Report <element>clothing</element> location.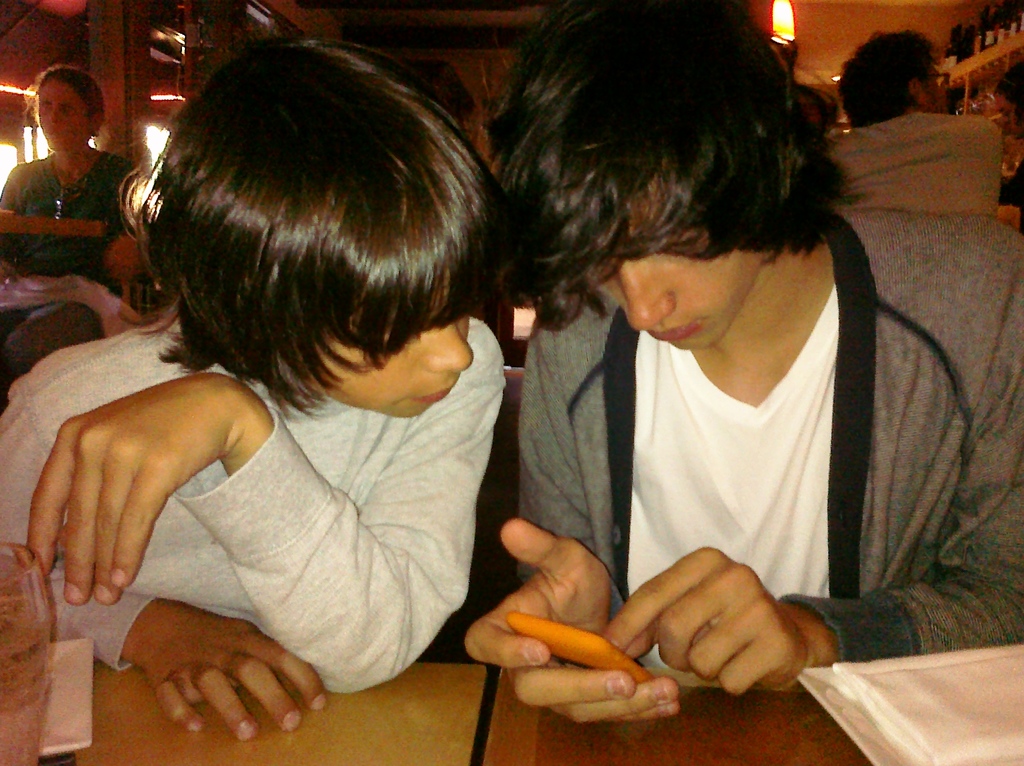
Report: select_region(822, 101, 1008, 218).
